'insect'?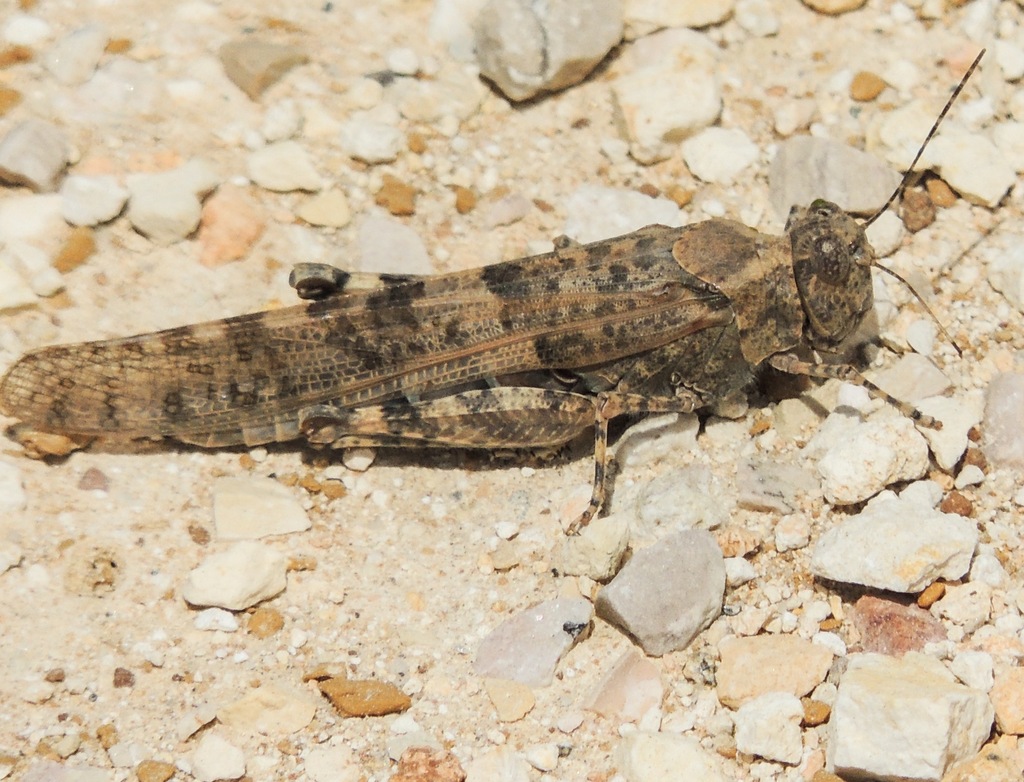
box=[0, 44, 991, 536]
